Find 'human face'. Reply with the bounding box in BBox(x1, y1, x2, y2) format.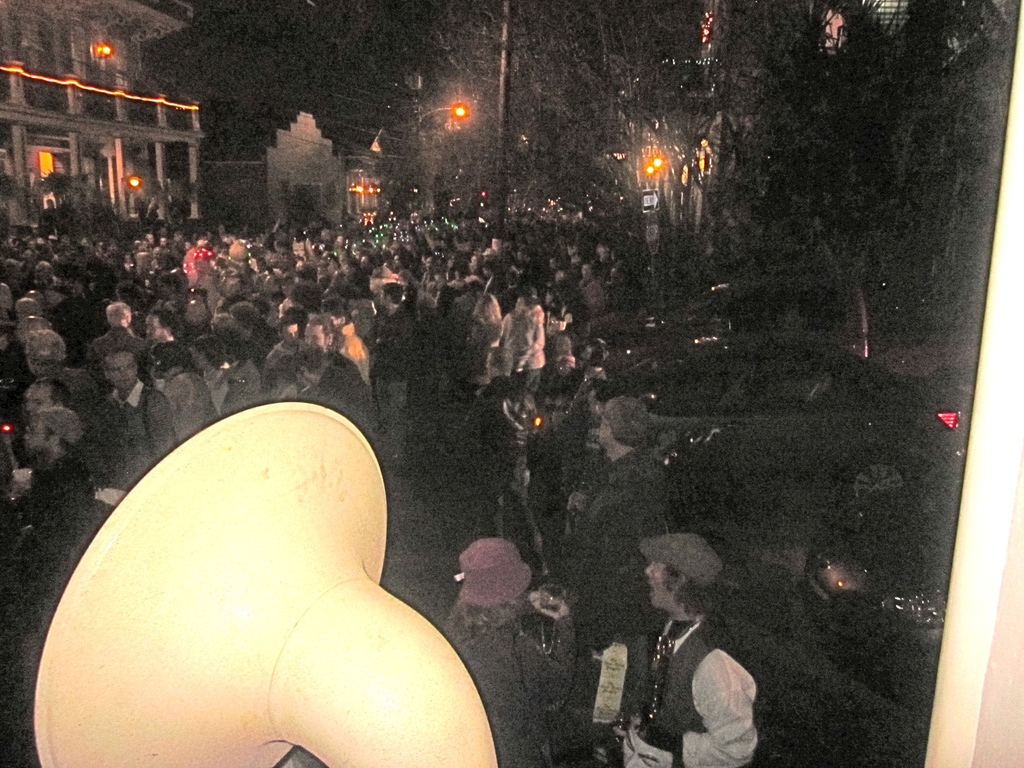
BBox(24, 384, 52, 416).
